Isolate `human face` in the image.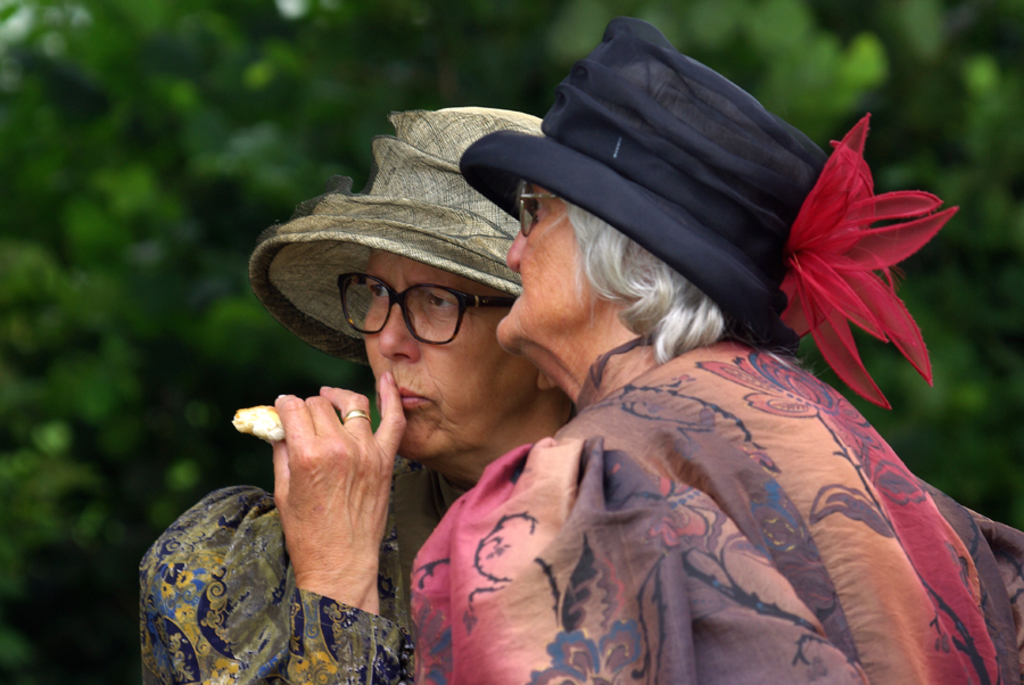
Isolated region: select_region(496, 181, 634, 339).
